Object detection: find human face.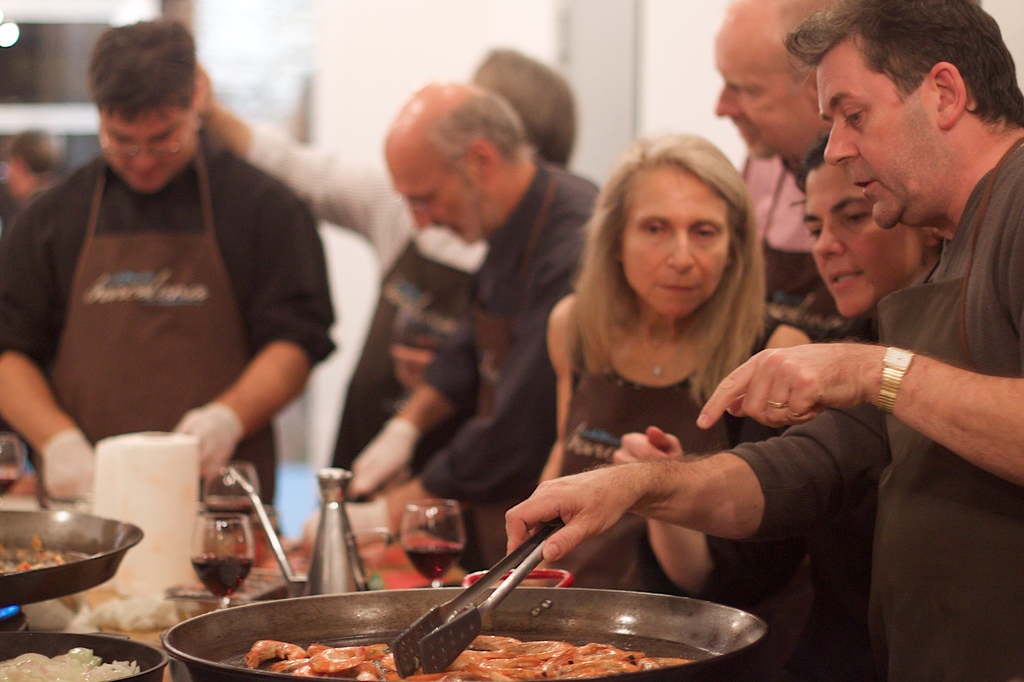
(left=100, top=98, right=193, bottom=194).
